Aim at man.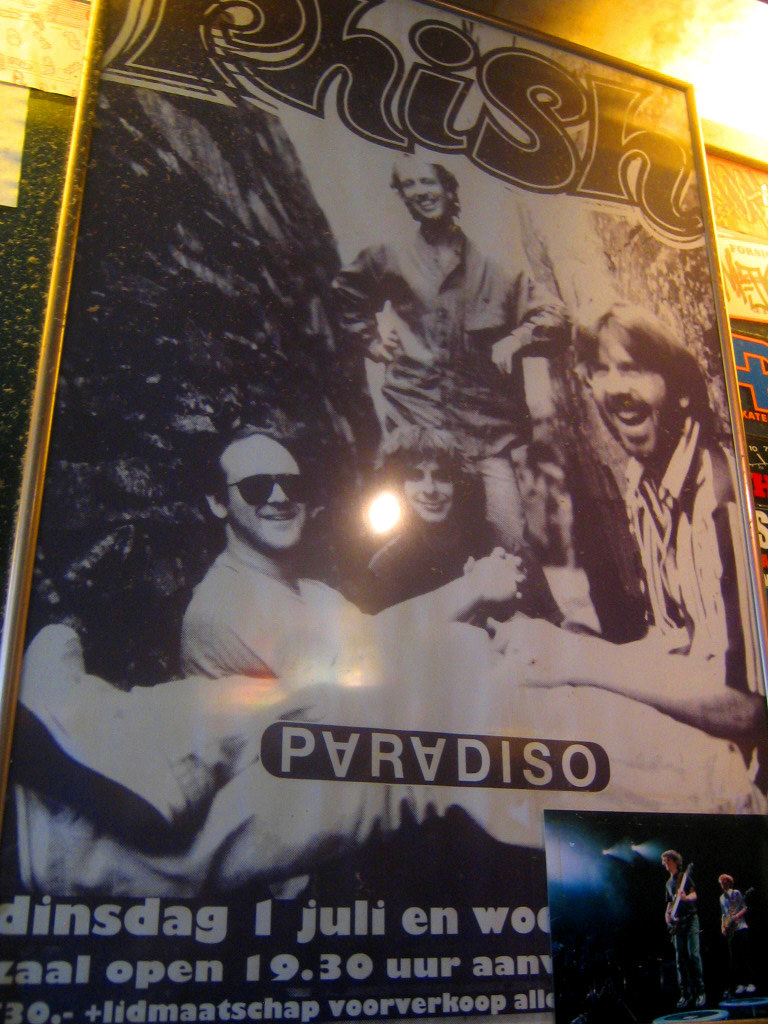
Aimed at detection(367, 142, 519, 377).
